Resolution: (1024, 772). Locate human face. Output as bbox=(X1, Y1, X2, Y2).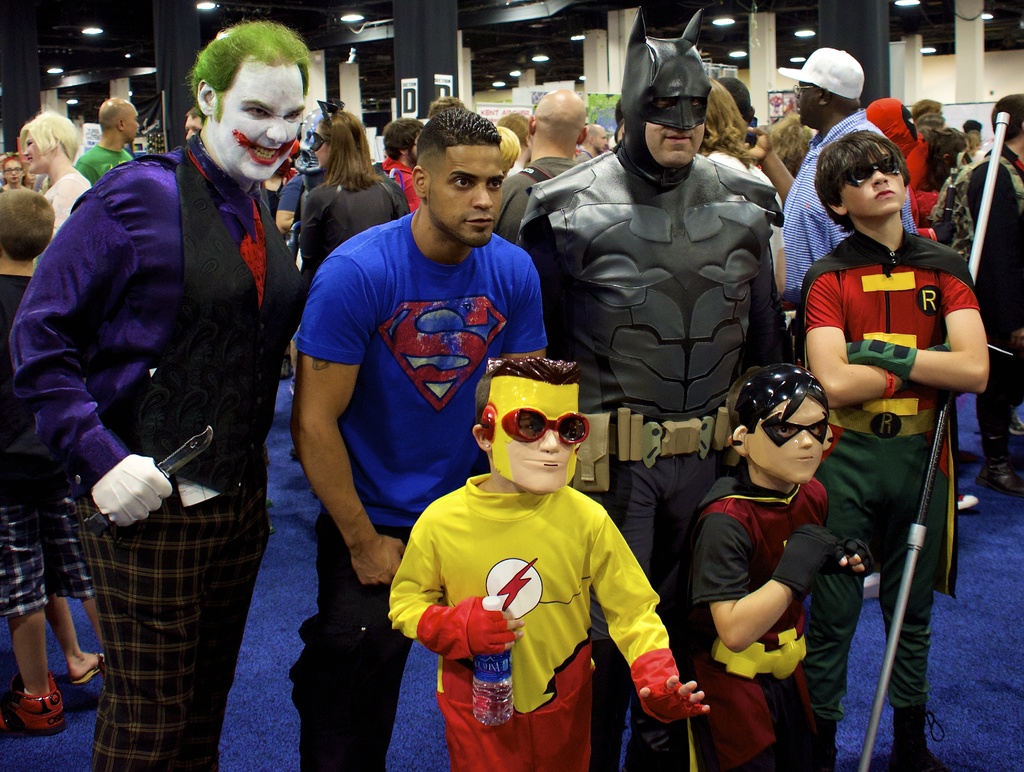
bbox=(314, 122, 330, 169).
